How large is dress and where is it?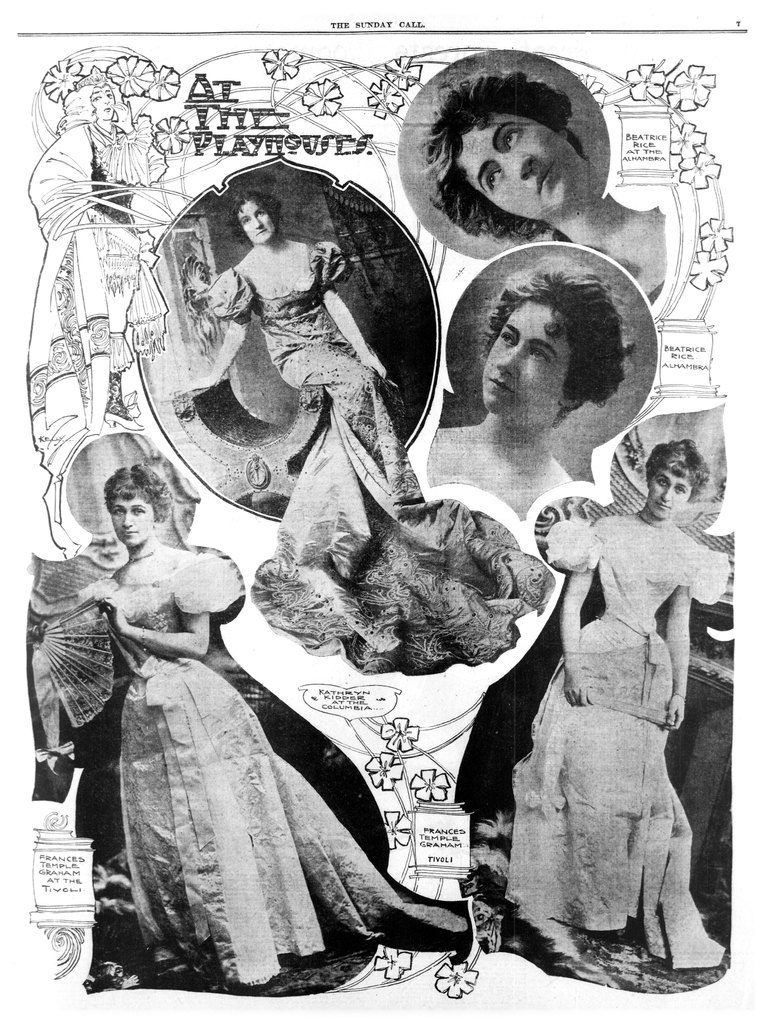
Bounding box: [x1=82, y1=550, x2=467, y2=988].
